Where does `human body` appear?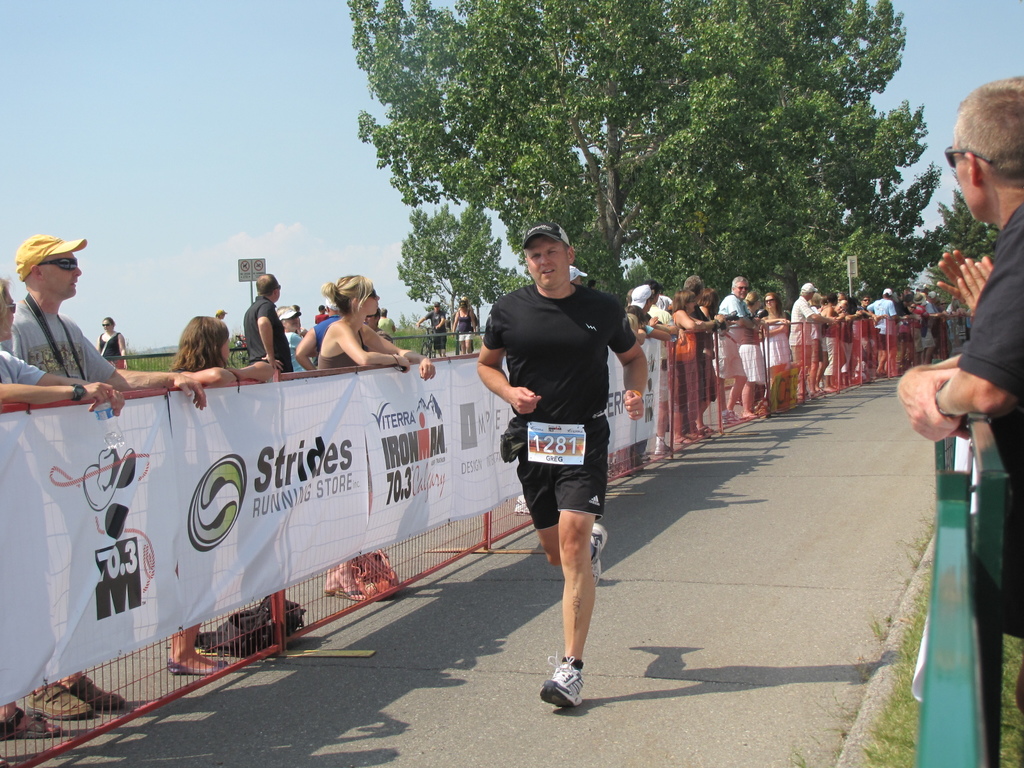
Appears at region(378, 305, 396, 336).
